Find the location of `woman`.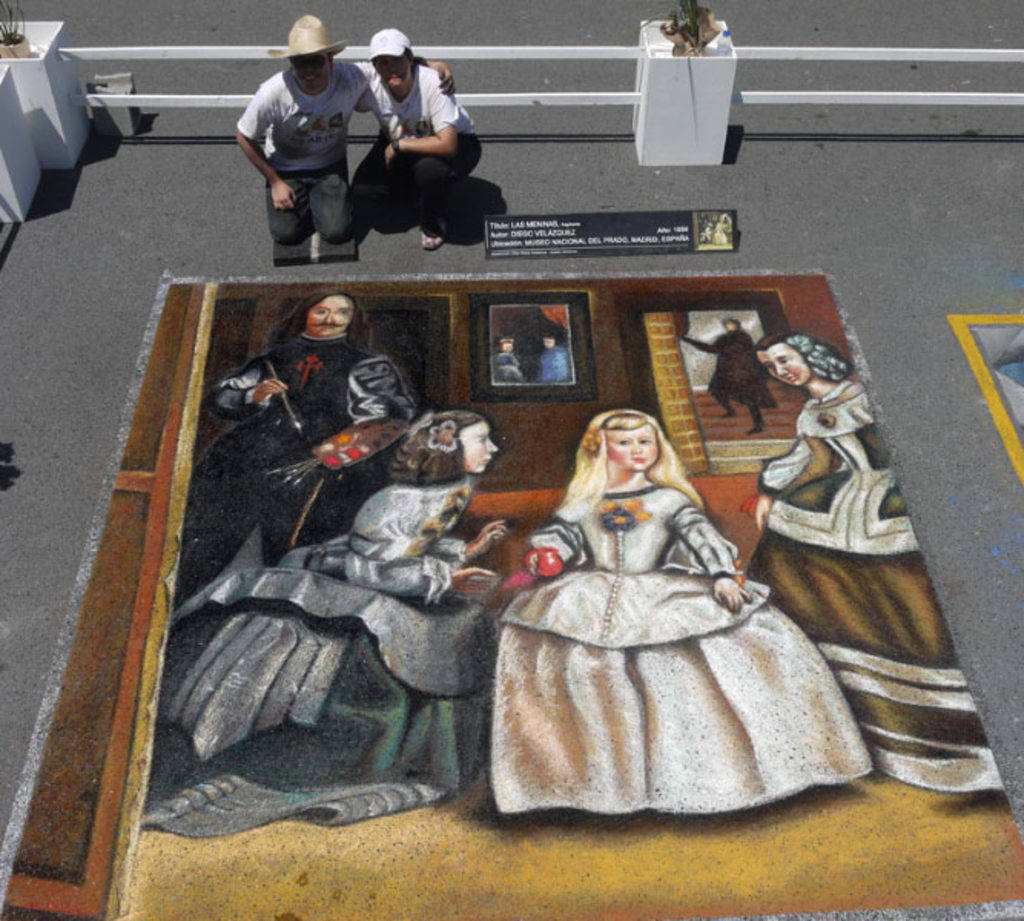
Location: pyautogui.locateOnScreen(748, 333, 1009, 792).
